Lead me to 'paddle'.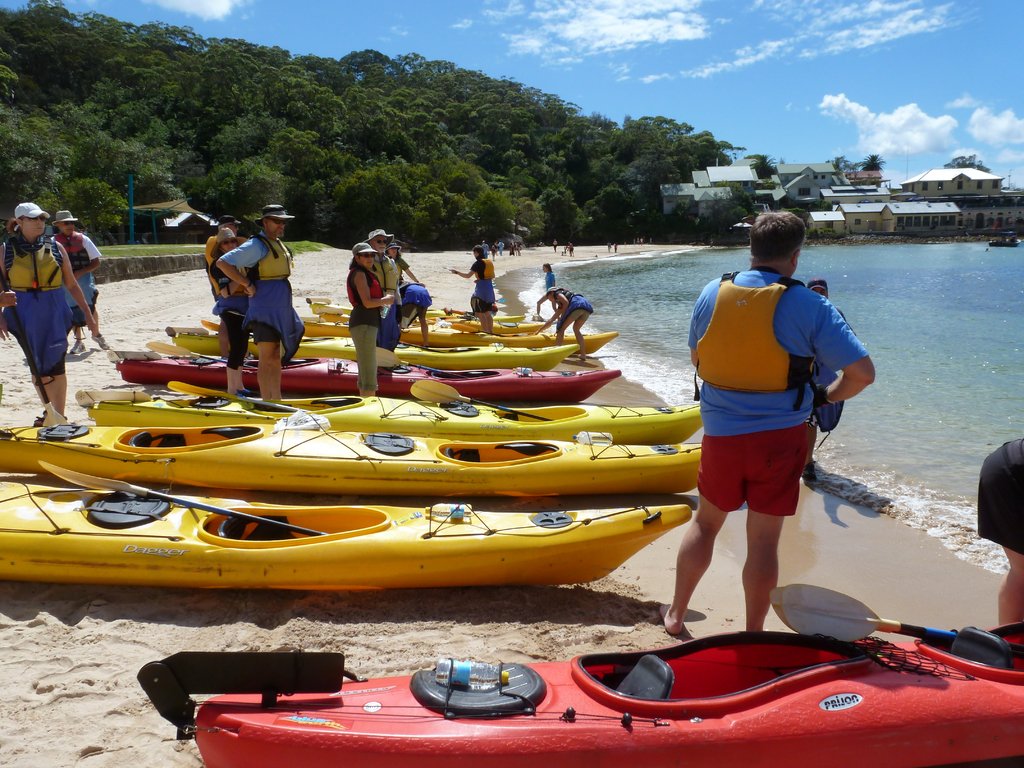
Lead to Rect(761, 581, 1020, 651).
